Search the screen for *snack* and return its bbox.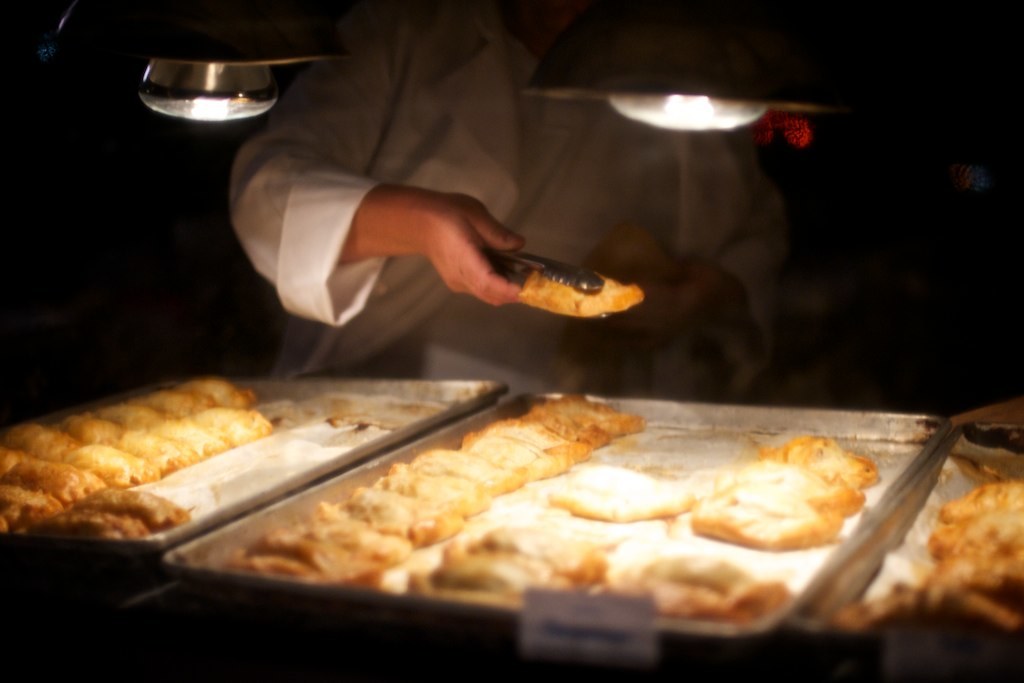
Found: x1=262, y1=408, x2=913, y2=629.
